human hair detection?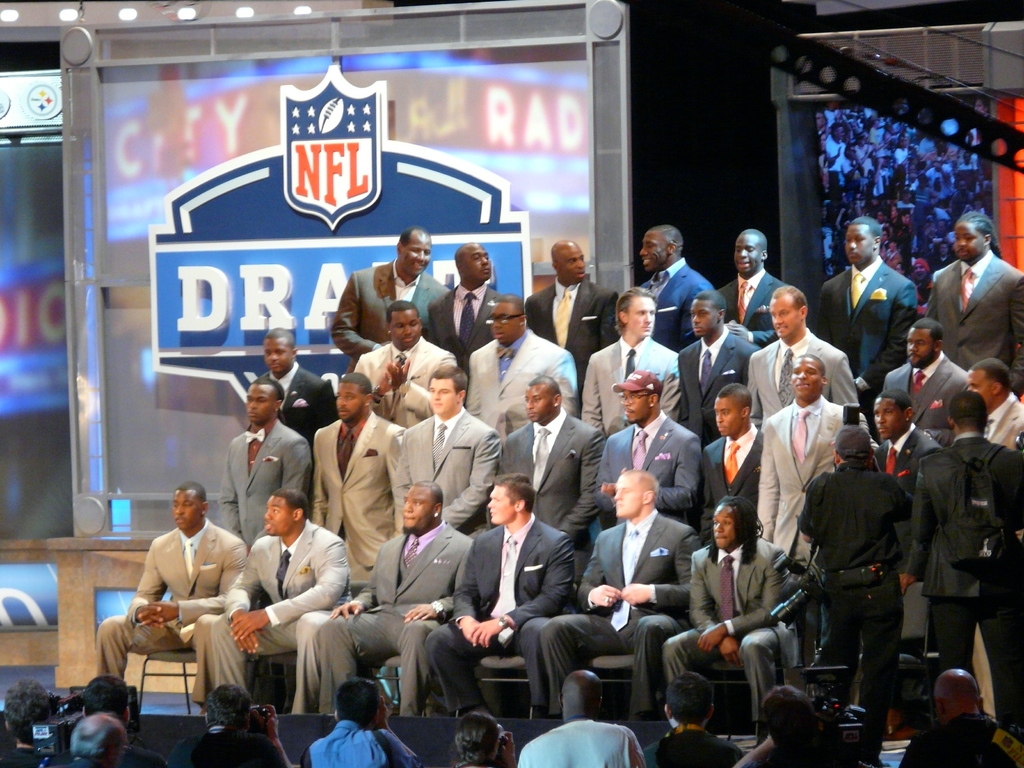
(764, 685, 819, 760)
